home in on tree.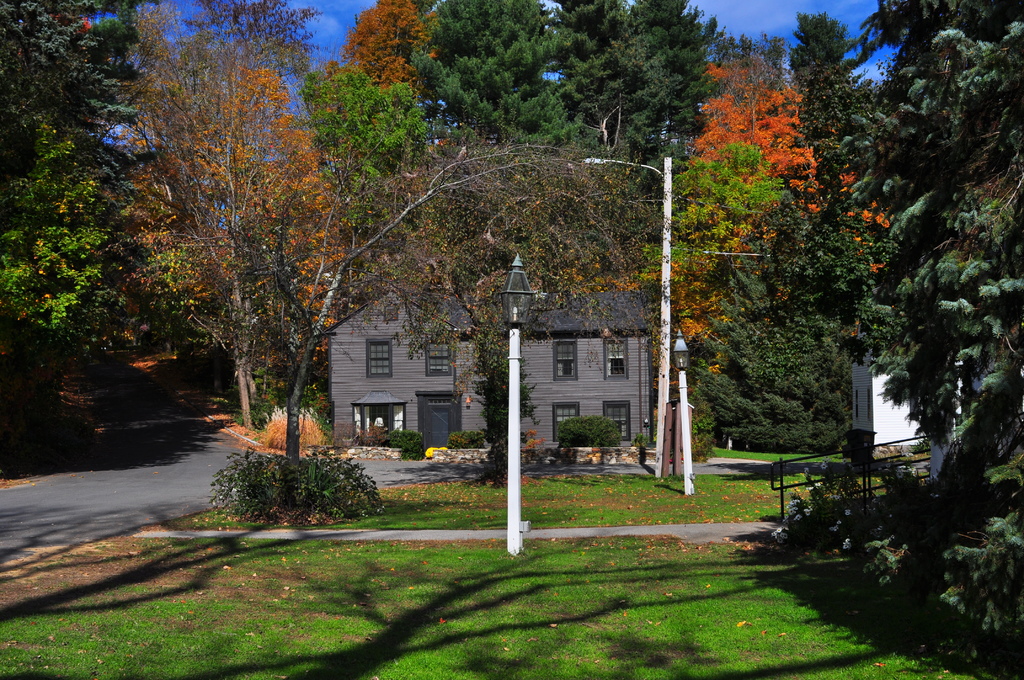
Homed in at box(104, 28, 358, 477).
